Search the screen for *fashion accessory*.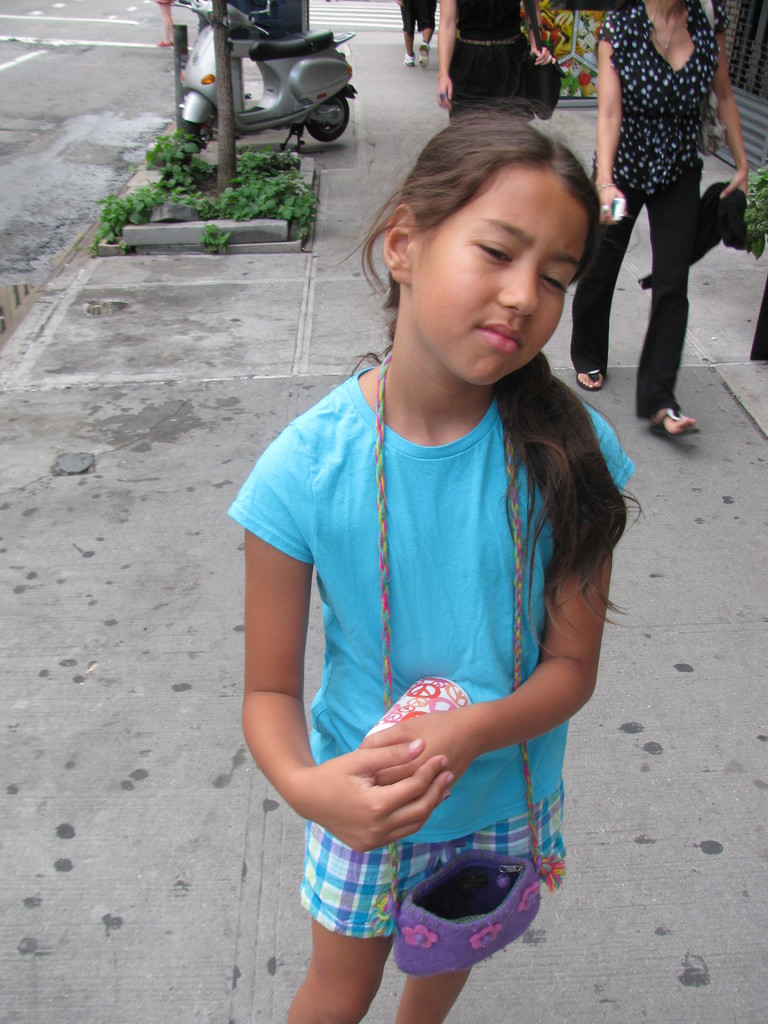
Found at x1=647 y1=404 x2=700 y2=442.
